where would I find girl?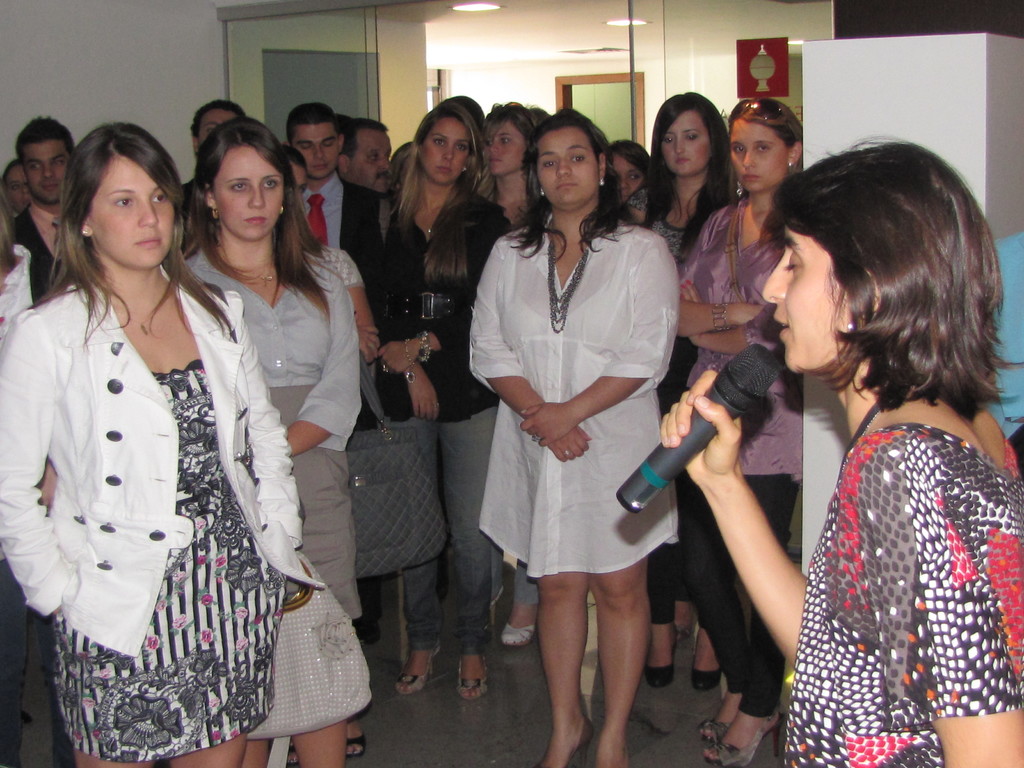
At <region>361, 97, 515, 708</region>.
